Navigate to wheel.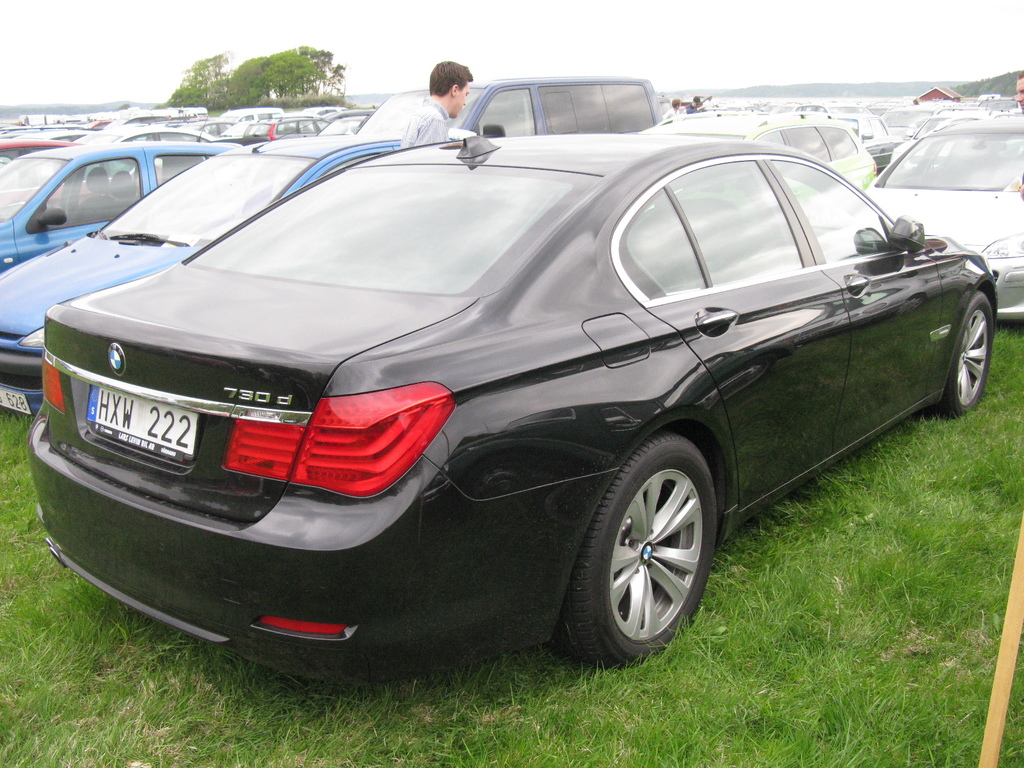
Navigation target: crop(545, 426, 718, 675).
